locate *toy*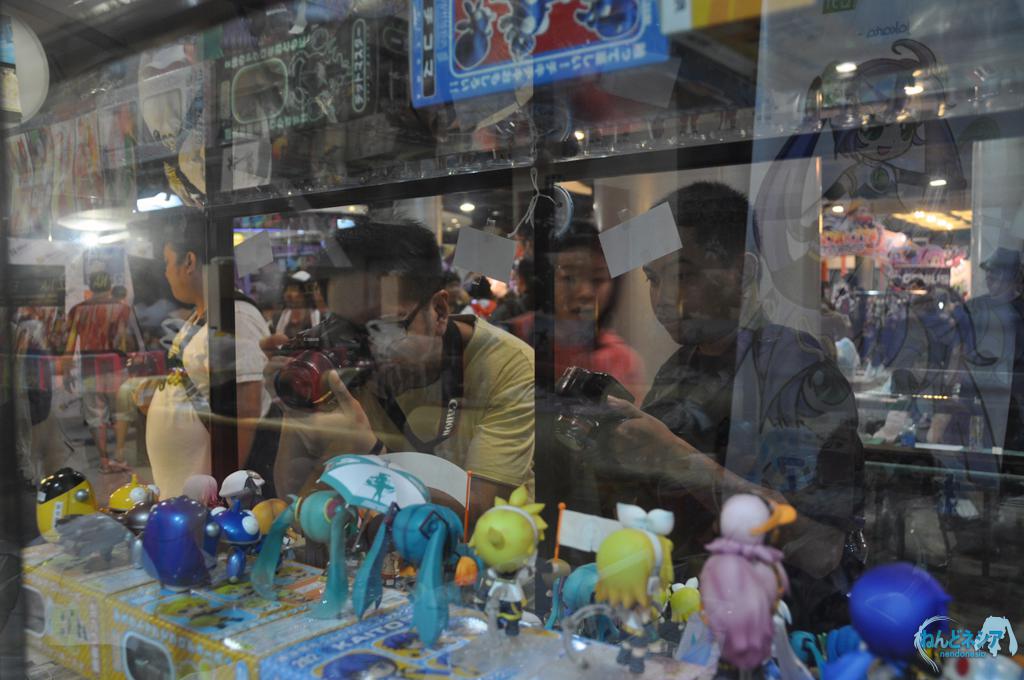
box=[109, 475, 166, 516]
